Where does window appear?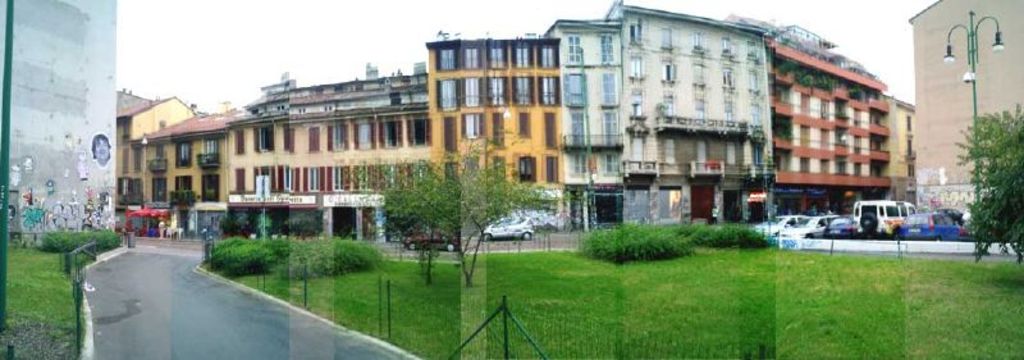
Appears at locate(200, 138, 218, 163).
